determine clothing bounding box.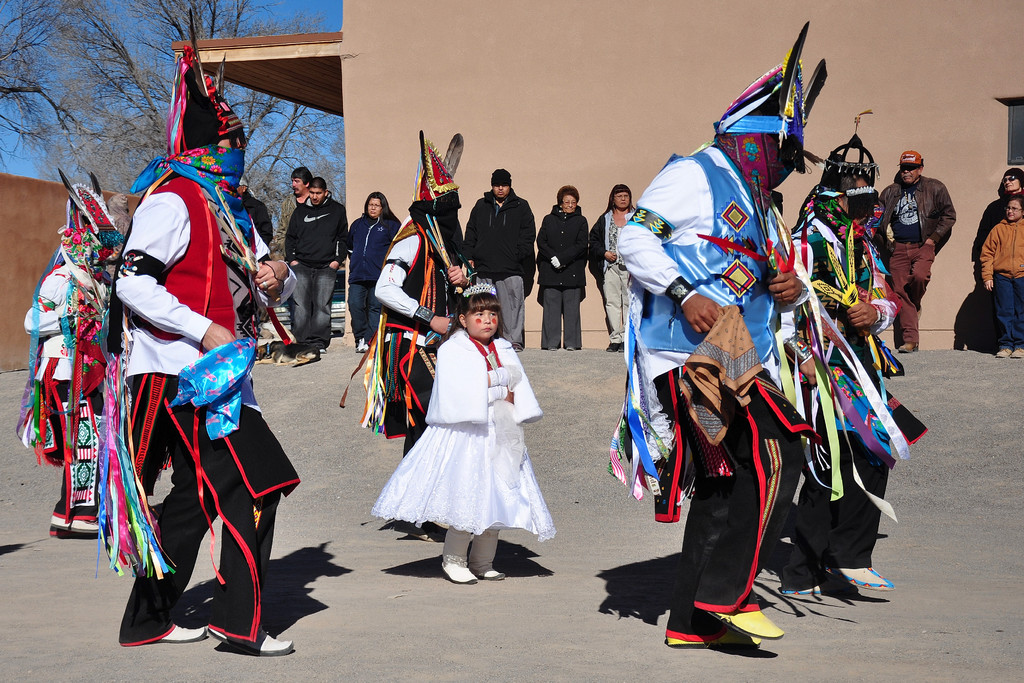
Determined: region(637, 107, 886, 623).
